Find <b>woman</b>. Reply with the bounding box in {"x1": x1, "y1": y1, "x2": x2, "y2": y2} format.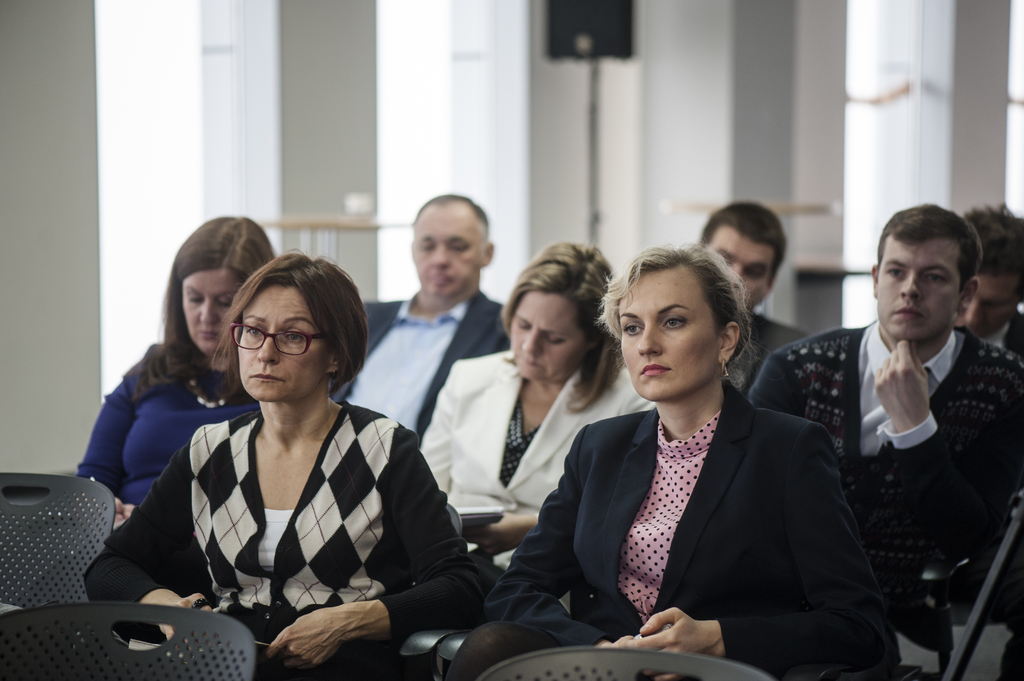
{"x1": 80, "y1": 246, "x2": 488, "y2": 680}.
